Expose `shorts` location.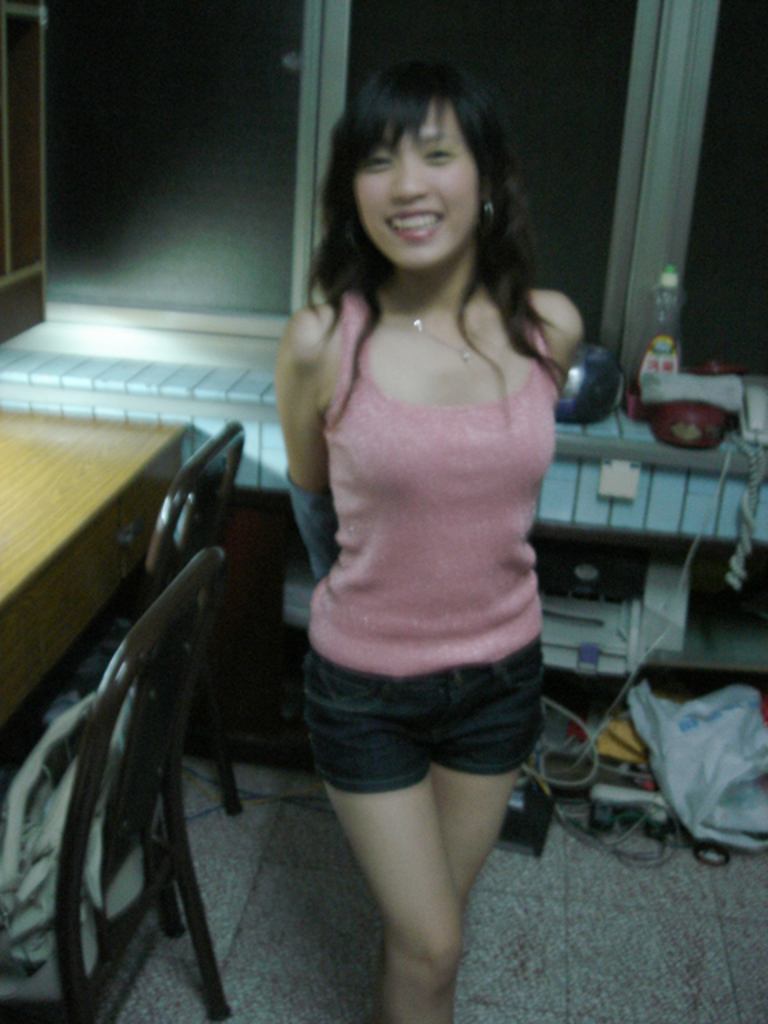
Exposed at [x1=299, y1=638, x2=547, y2=795].
